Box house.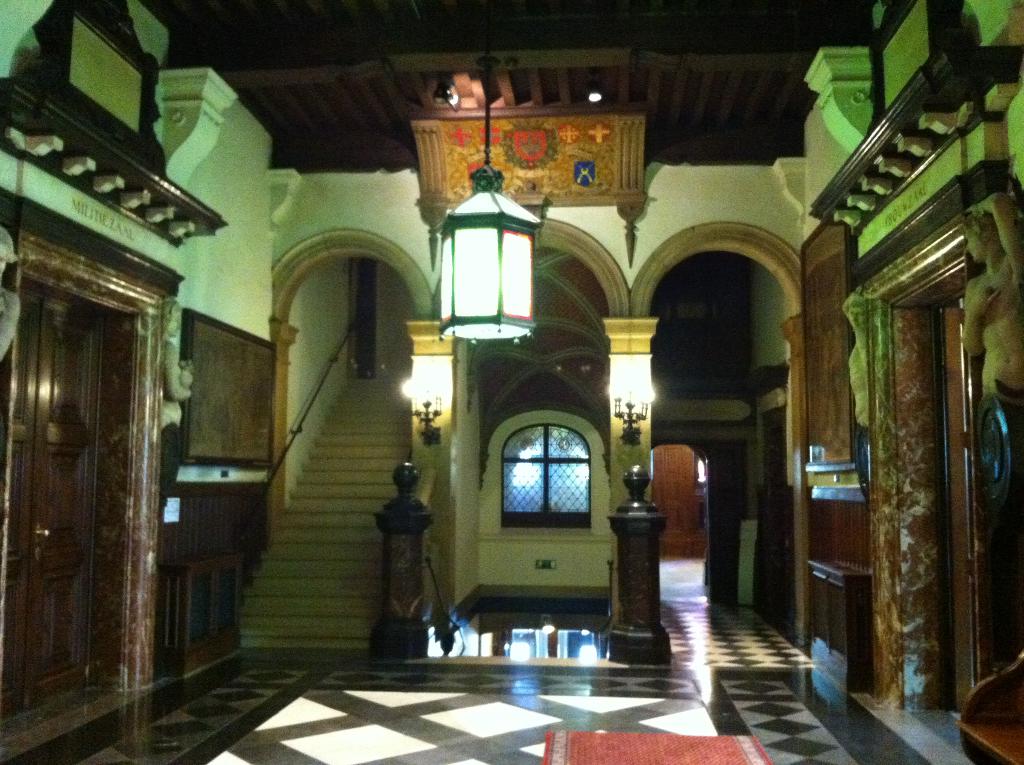
2 20 959 730.
